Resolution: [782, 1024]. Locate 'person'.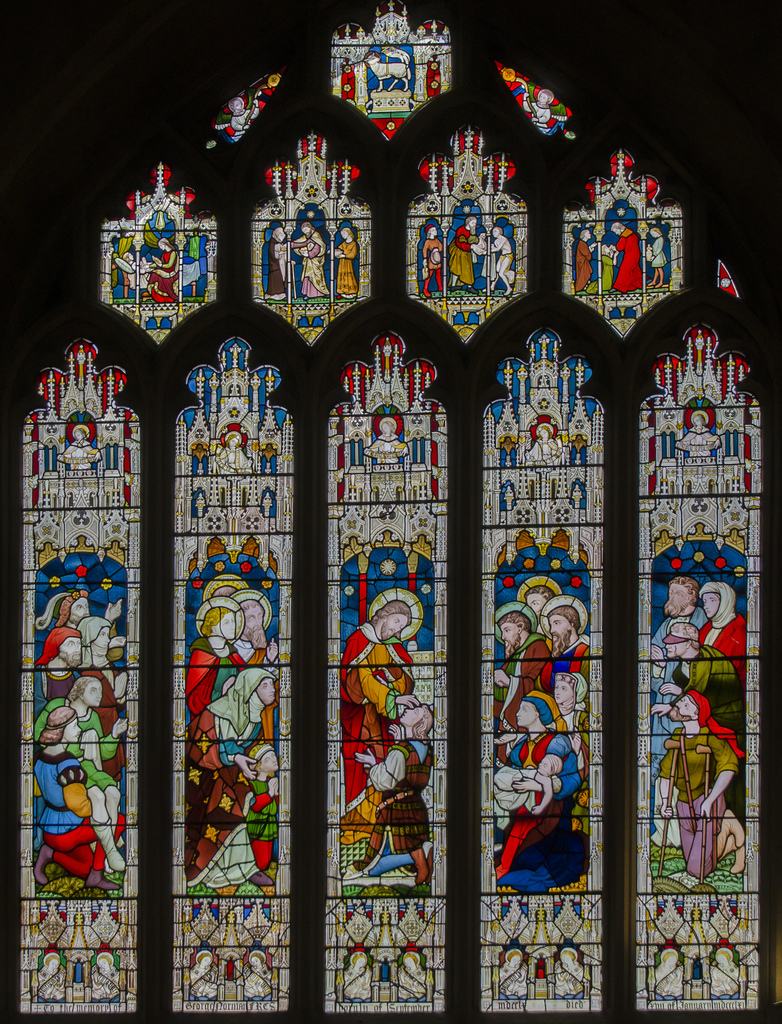
<region>571, 227, 598, 295</region>.
